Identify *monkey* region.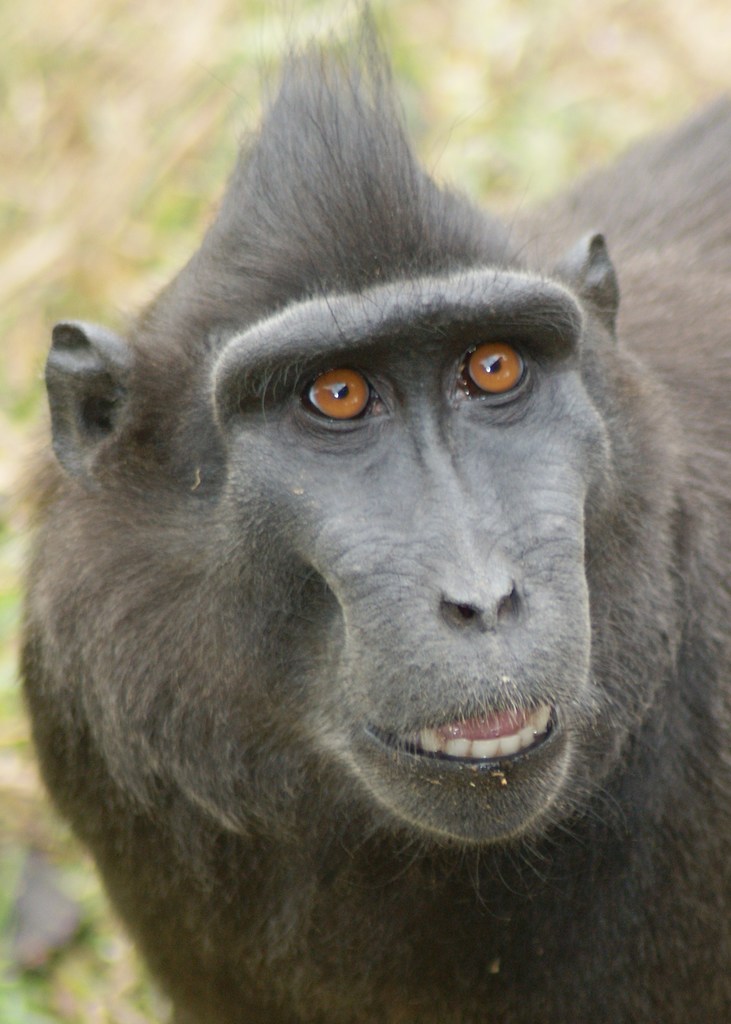
Region: [14, 14, 729, 1021].
